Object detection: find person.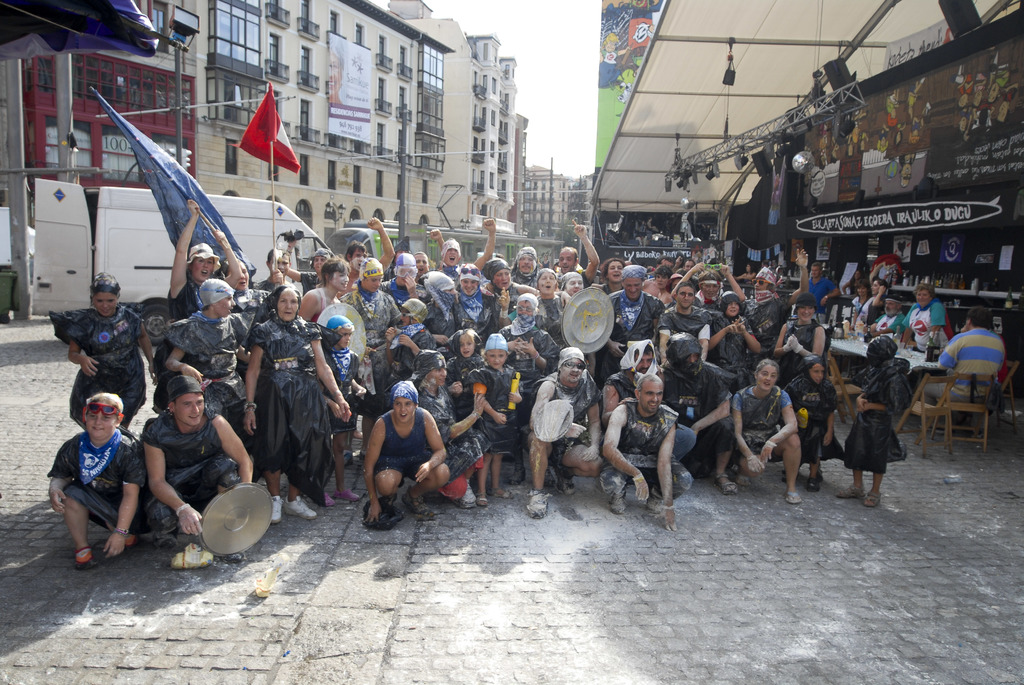
<region>706, 290, 764, 375</region>.
